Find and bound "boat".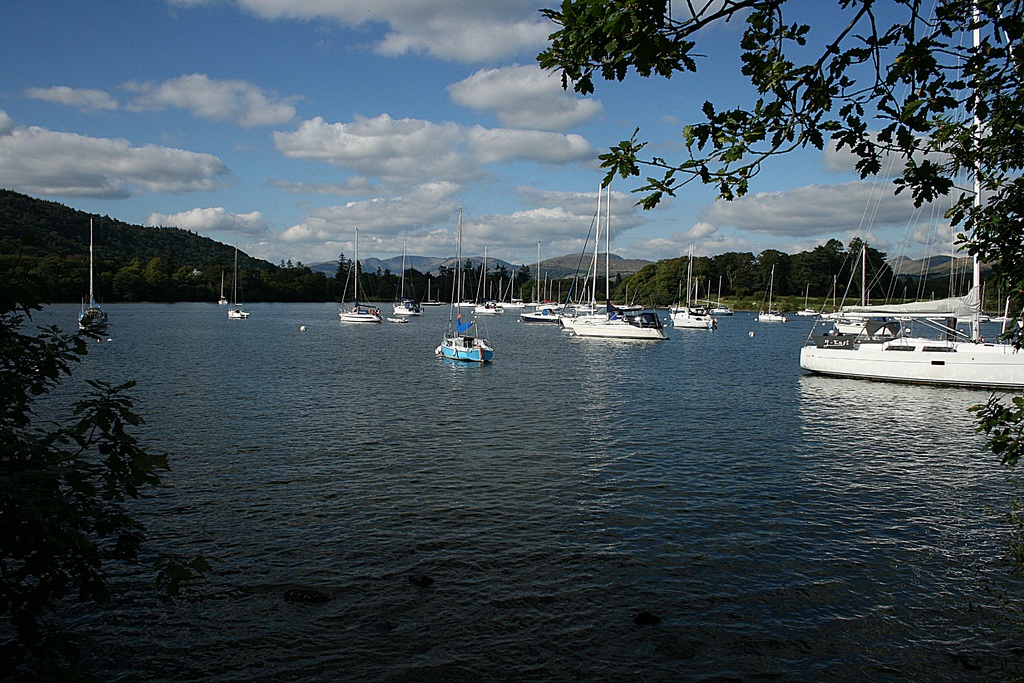
Bound: bbox=(566, 183, 666, 342).
